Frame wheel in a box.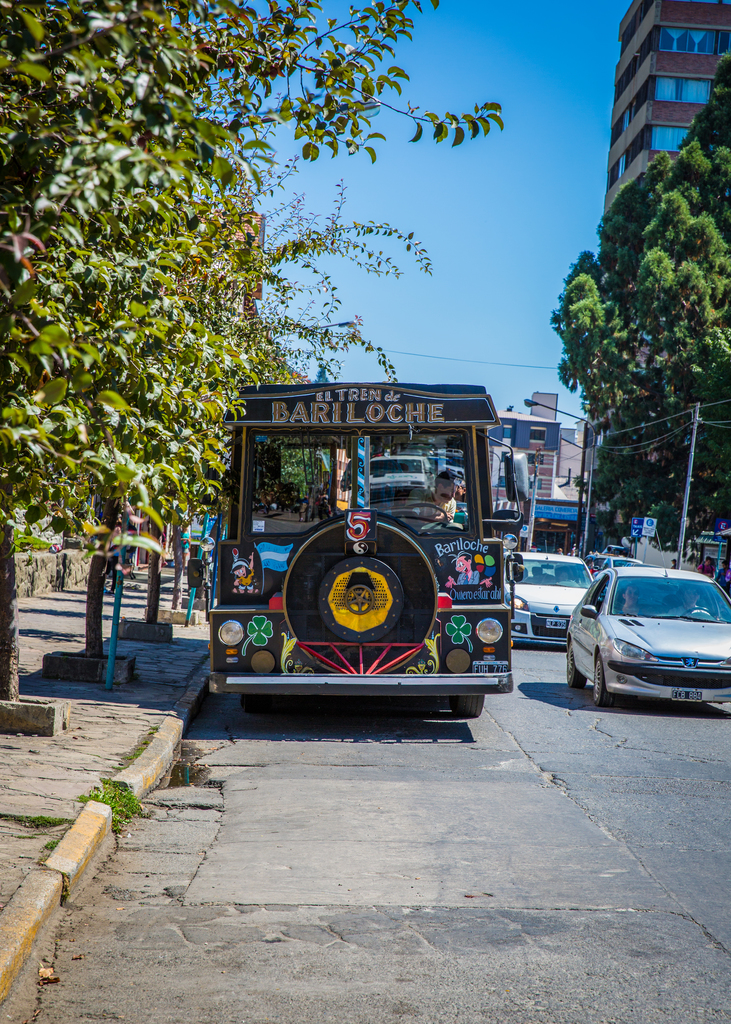
(x1=683, y1=609, x2=716, y2=616).
